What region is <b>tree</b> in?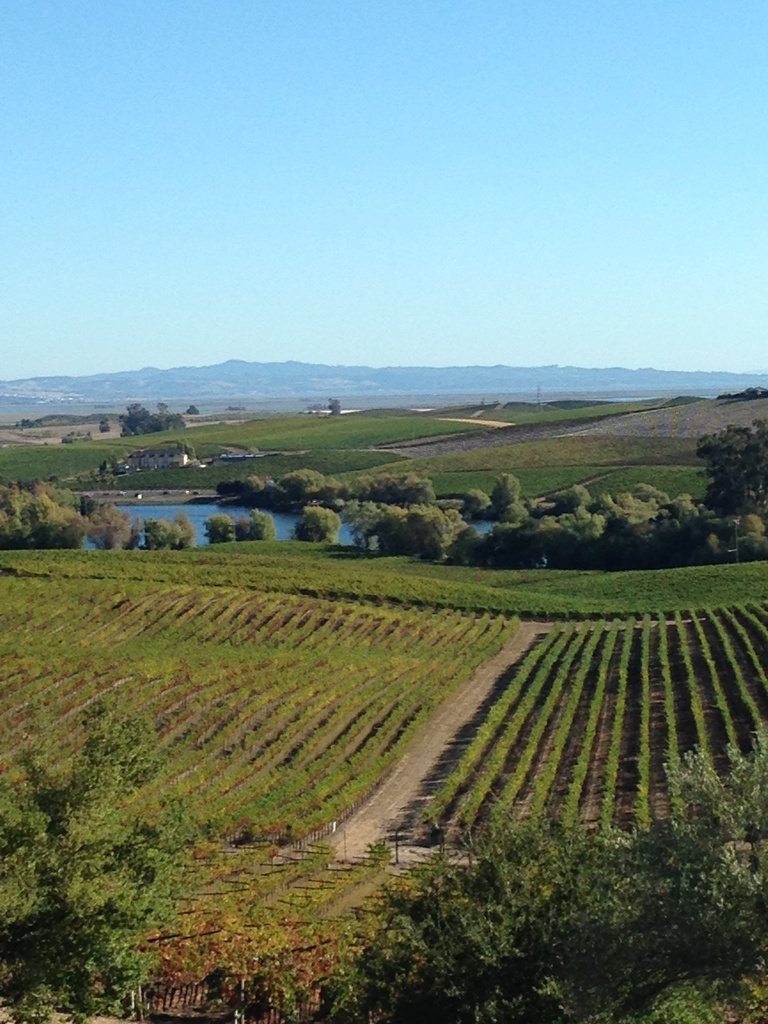
box=[455, 487, 490, 525].
